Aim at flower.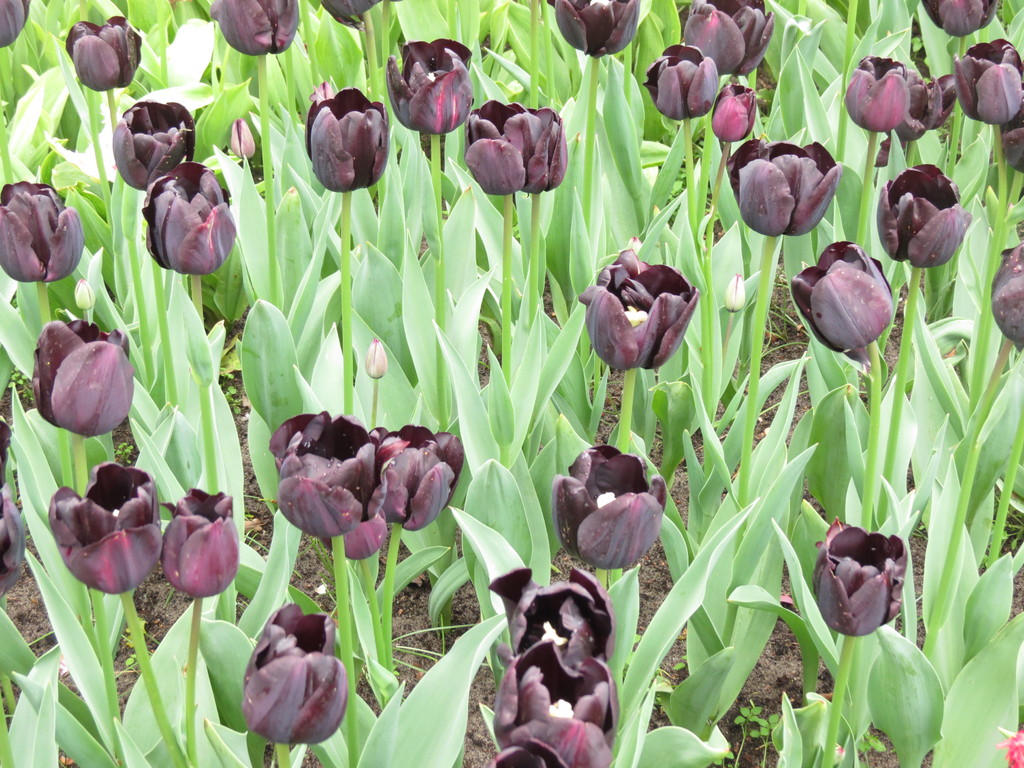
Aimed at (left=843, top=52, right=905, bottom=130).
